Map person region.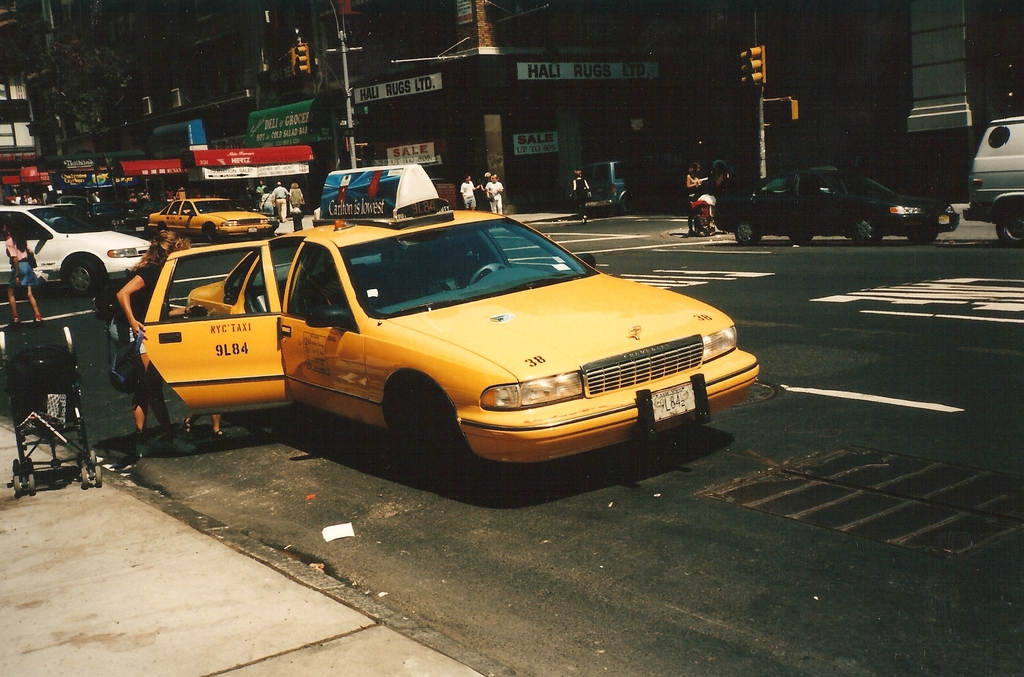
Mapped to (289, 179, 300, 211).
